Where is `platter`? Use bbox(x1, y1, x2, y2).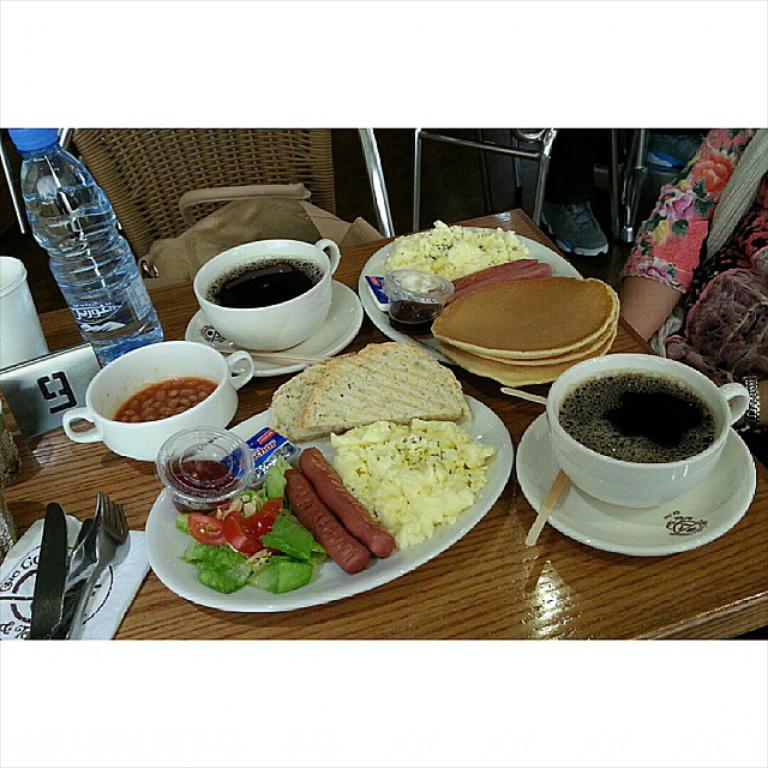
bbox(142, 404, 511, 611).
